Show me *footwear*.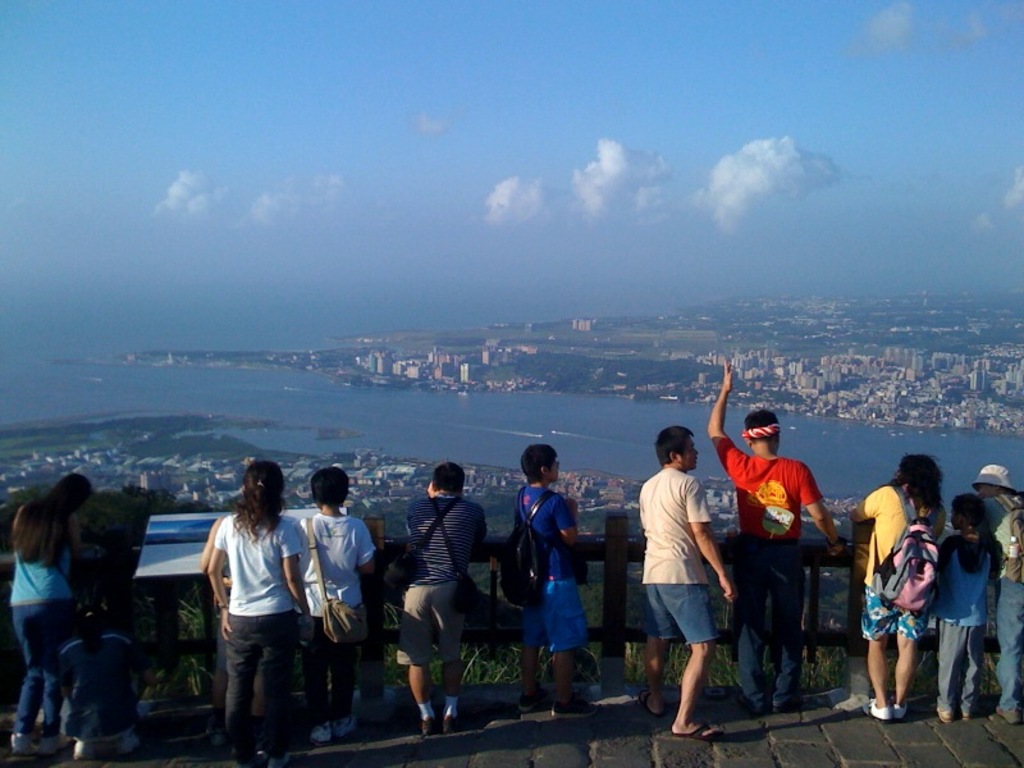
*footwear* is here: locate(868, 696, 891, 722).
